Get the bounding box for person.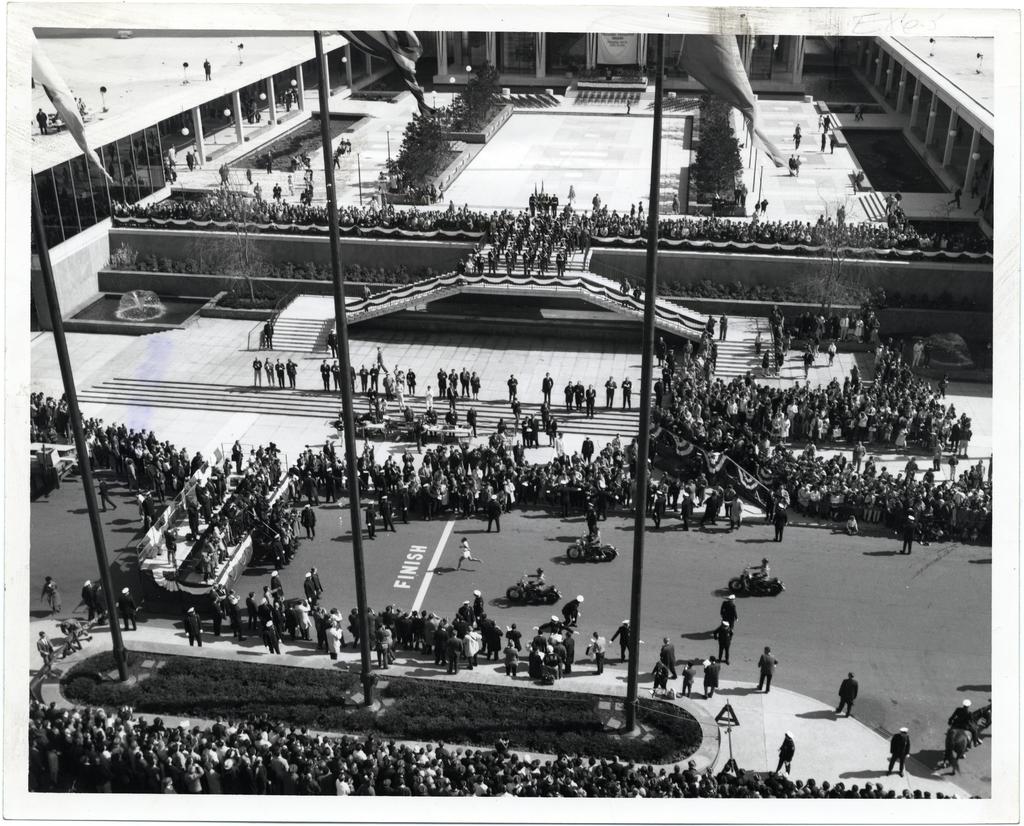
bbox=(263, 356, 273, 383).
